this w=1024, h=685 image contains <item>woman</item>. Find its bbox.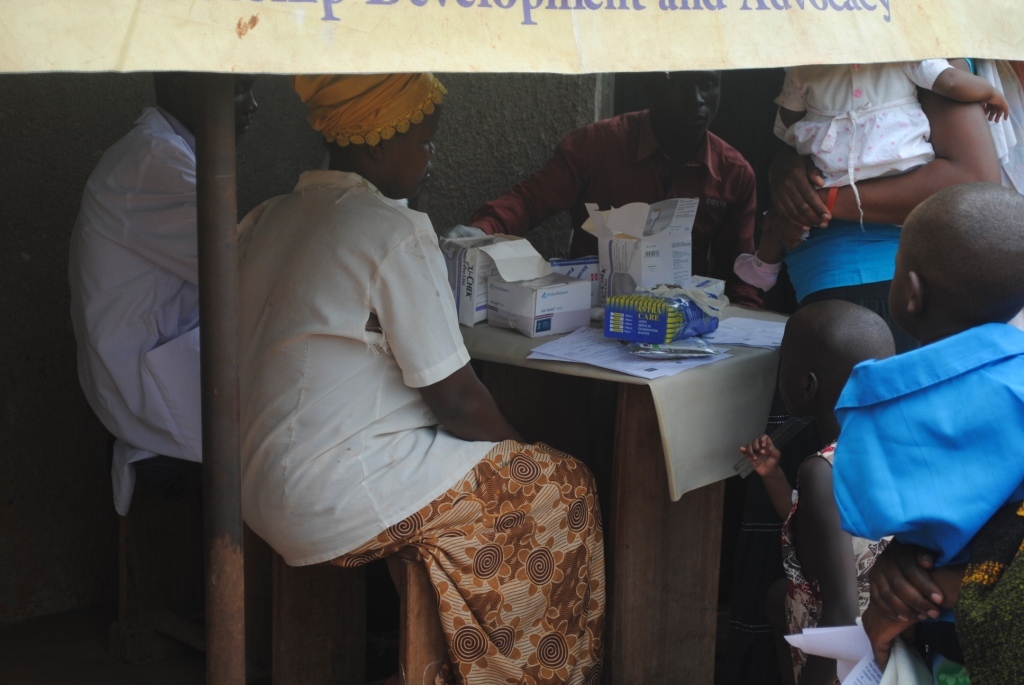
<bbox>205, 99, 589, 670</bbox>.
